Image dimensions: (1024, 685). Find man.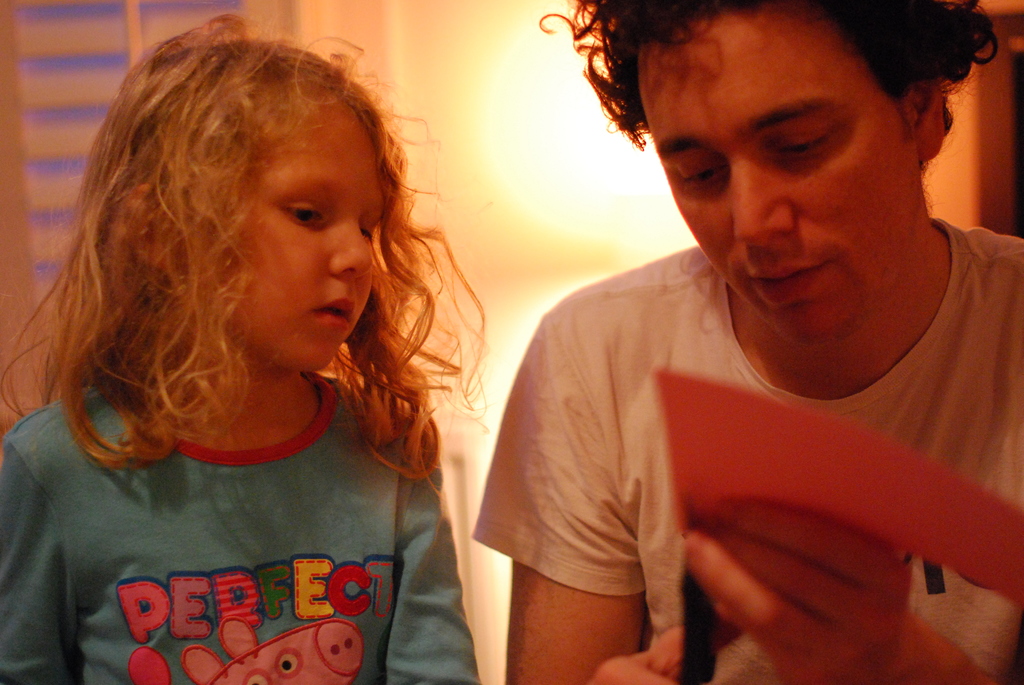
[468, 0, 1023, 684].
